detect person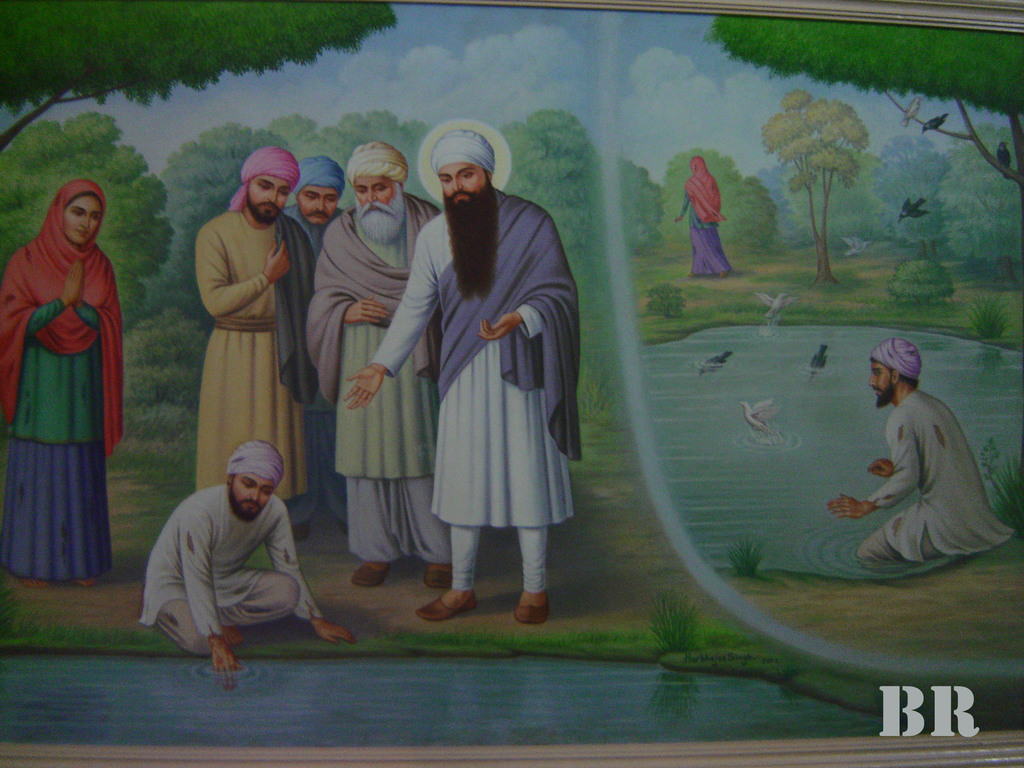
rect(283, 157, 348, 548)
